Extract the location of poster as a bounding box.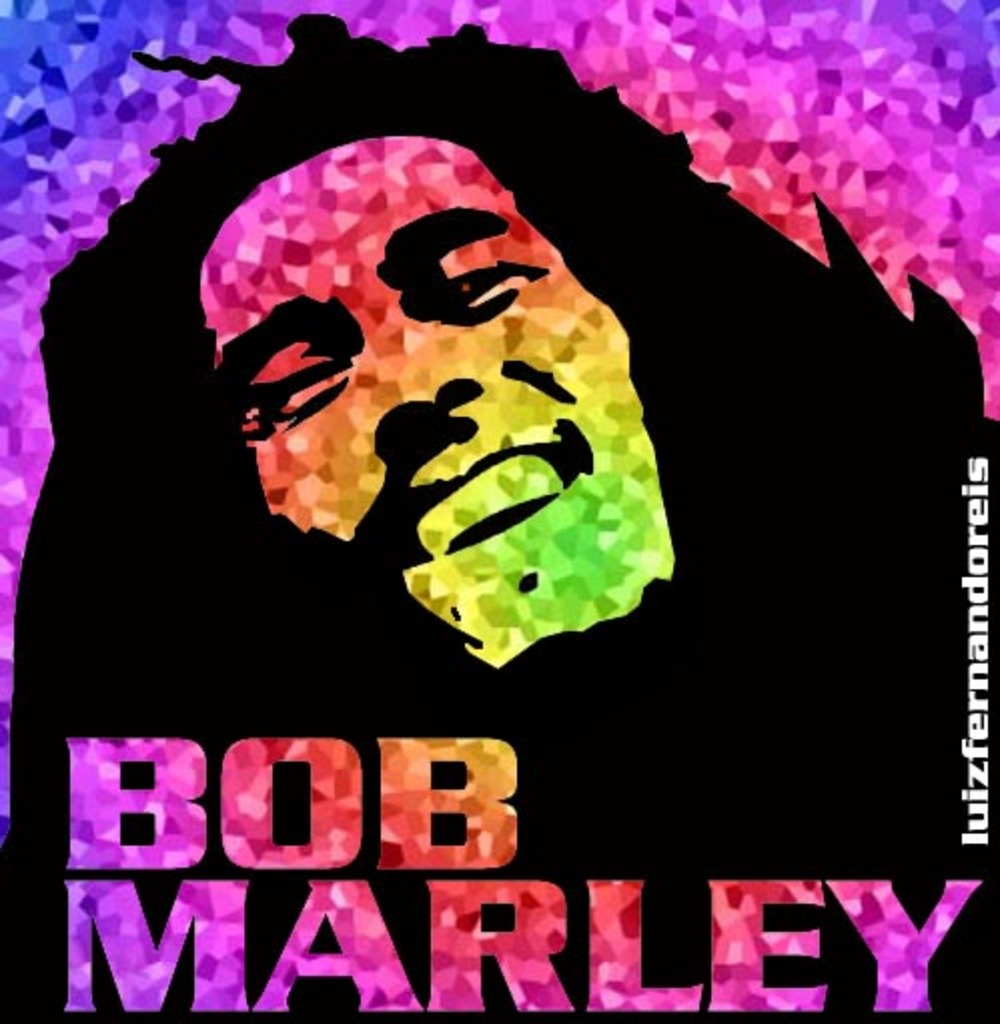
l=0, t=0, r=998, b=1022.
